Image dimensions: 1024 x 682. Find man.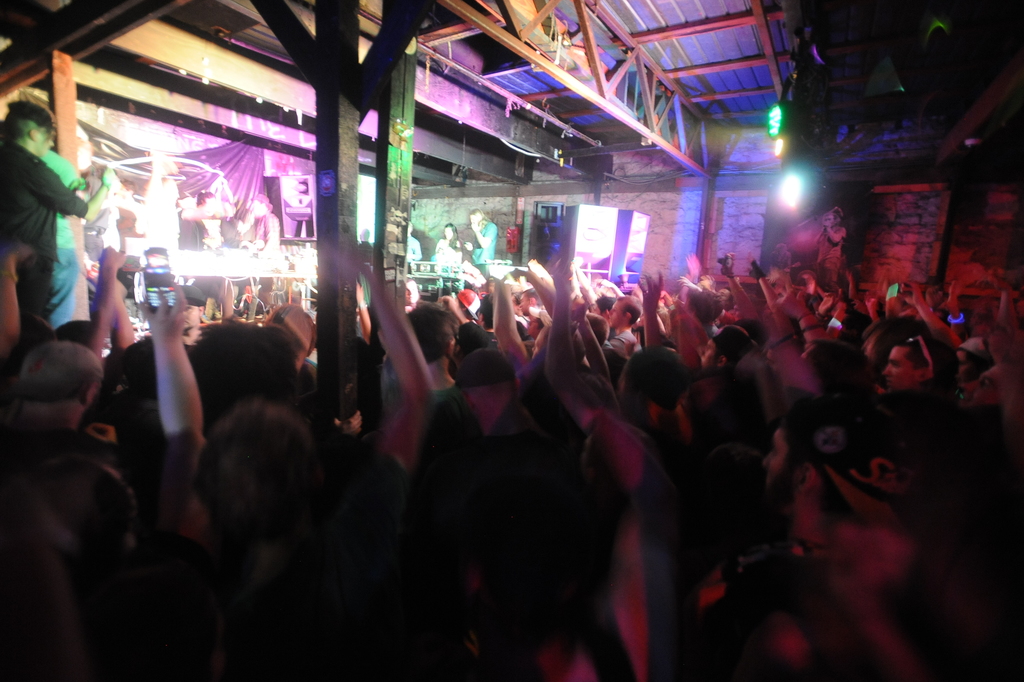
(608, 296, 640, 355).
